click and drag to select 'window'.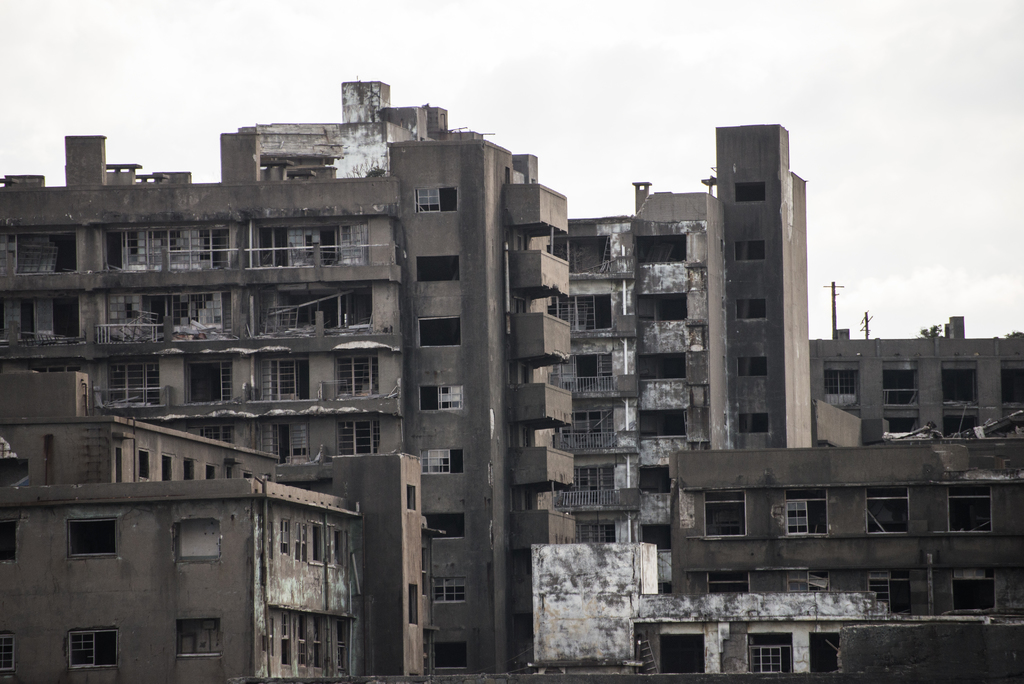
Selection: box=[740, 240, 764, 266].
